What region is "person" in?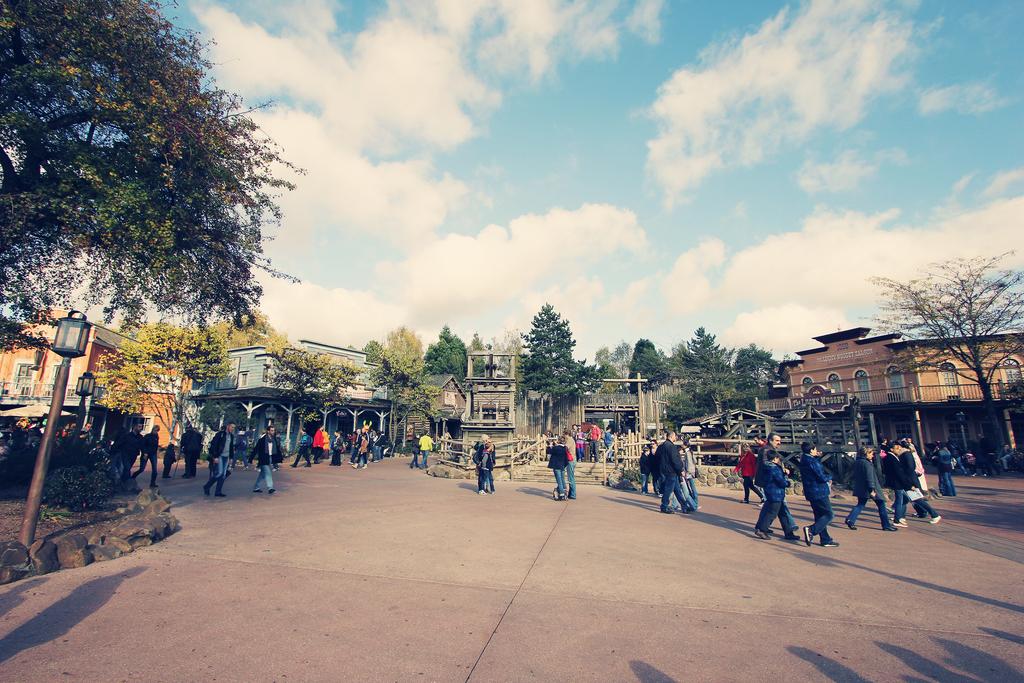
545,435,570,500.
